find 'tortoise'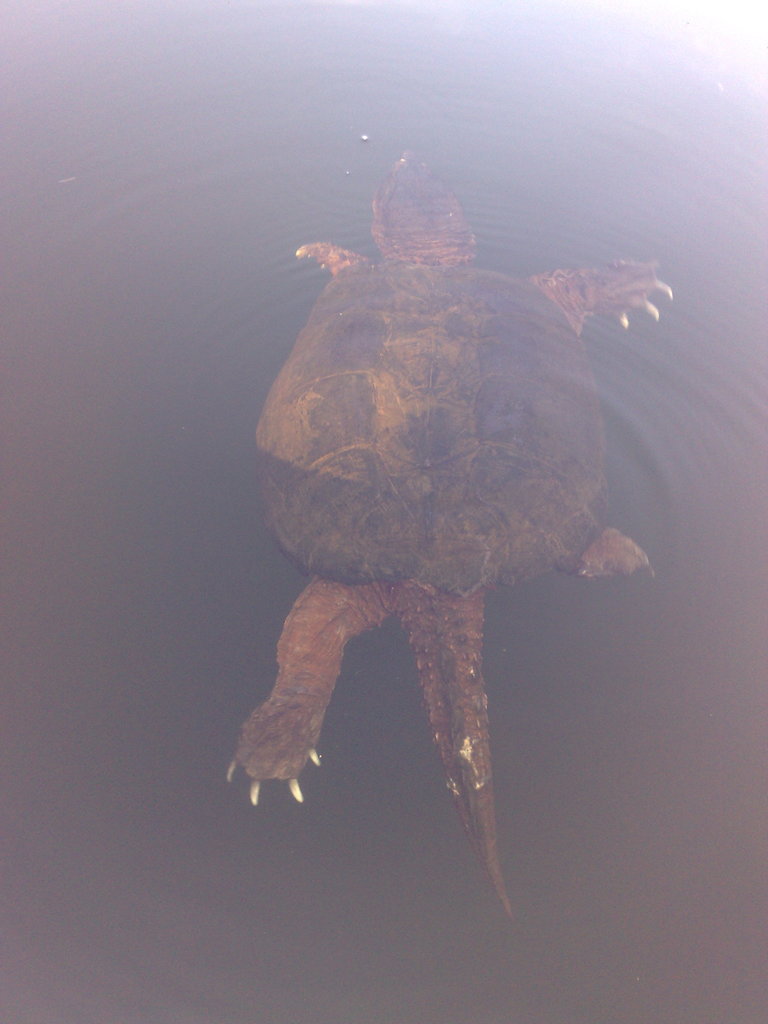
[left=224, top=148, right=672, bottom=918]
